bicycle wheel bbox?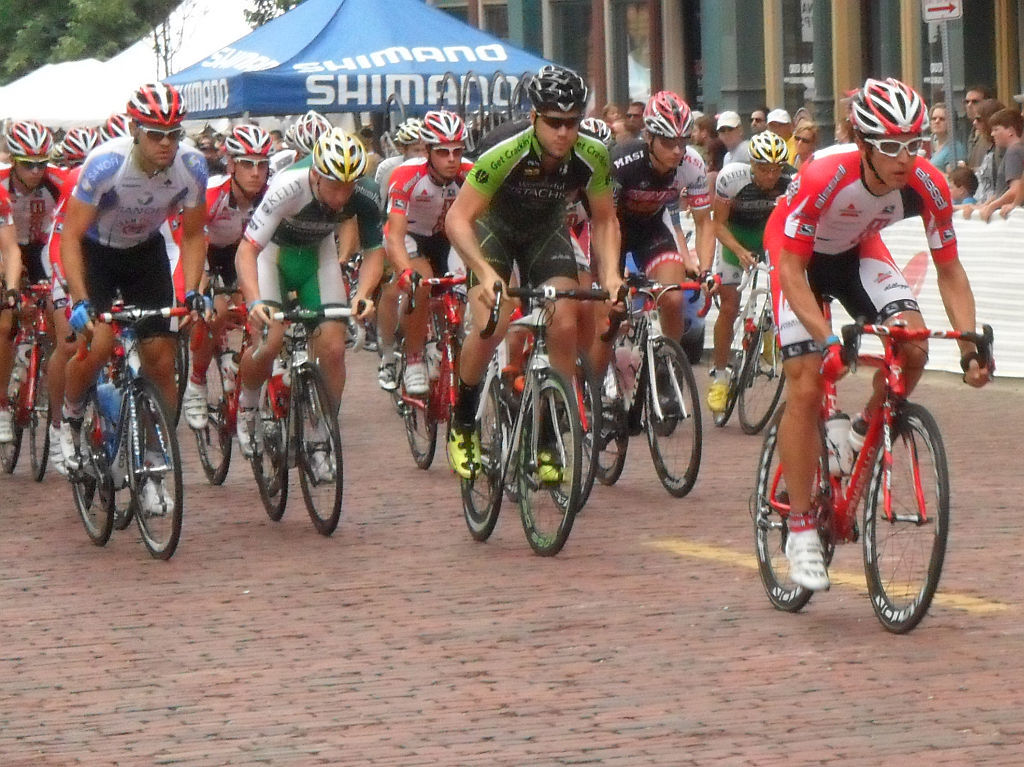
251 383 290 514
